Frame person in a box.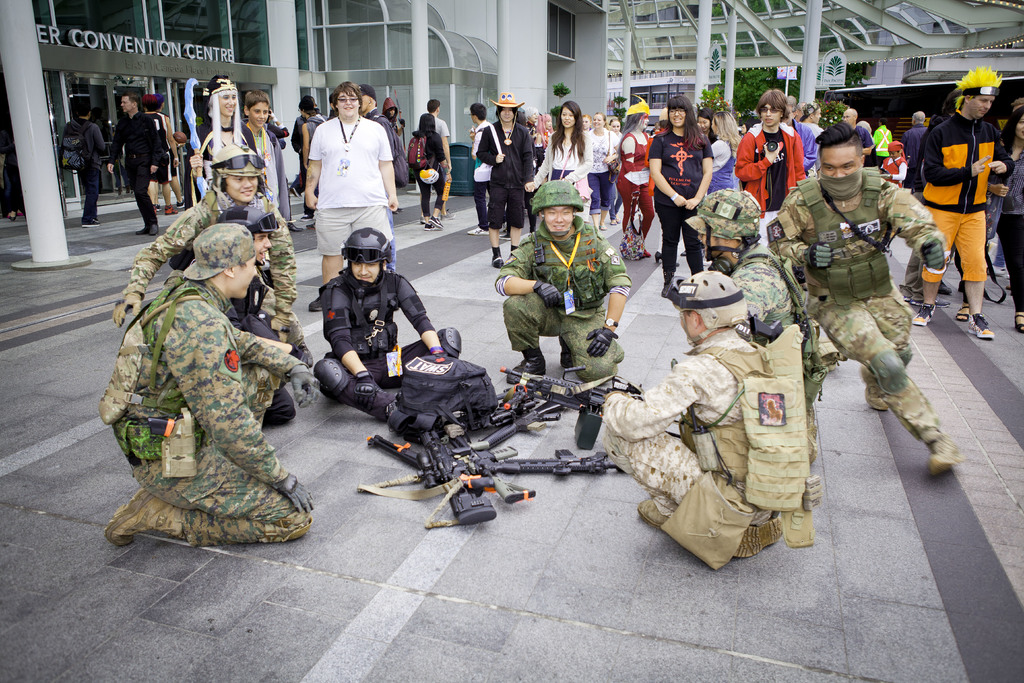
<bbox>909, 66, 1015, 342</bbox>.
